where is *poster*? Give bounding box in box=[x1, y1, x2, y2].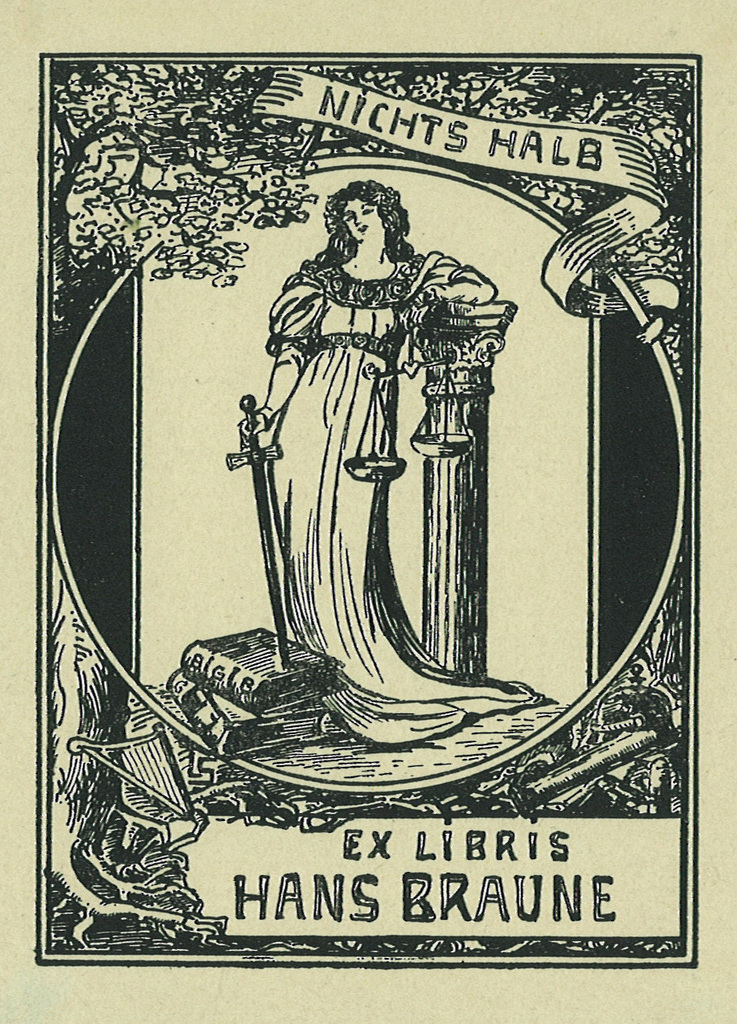
box=[0, 0, 736, 1023].
